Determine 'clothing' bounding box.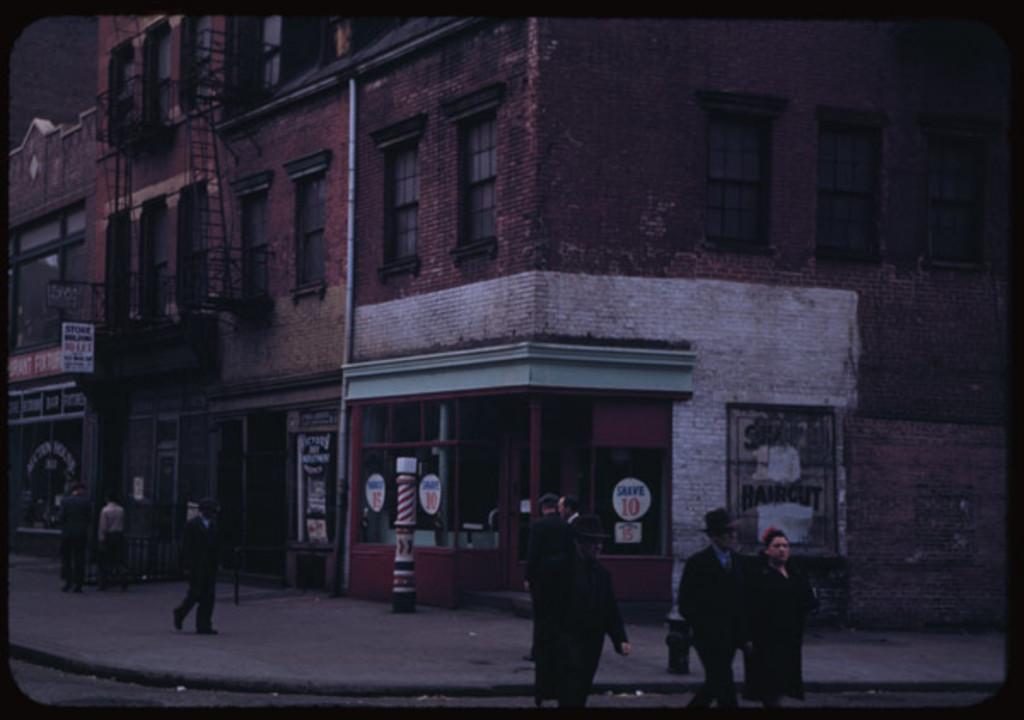
Determined: x1=672 y1=541 x2=751 y2=715.
